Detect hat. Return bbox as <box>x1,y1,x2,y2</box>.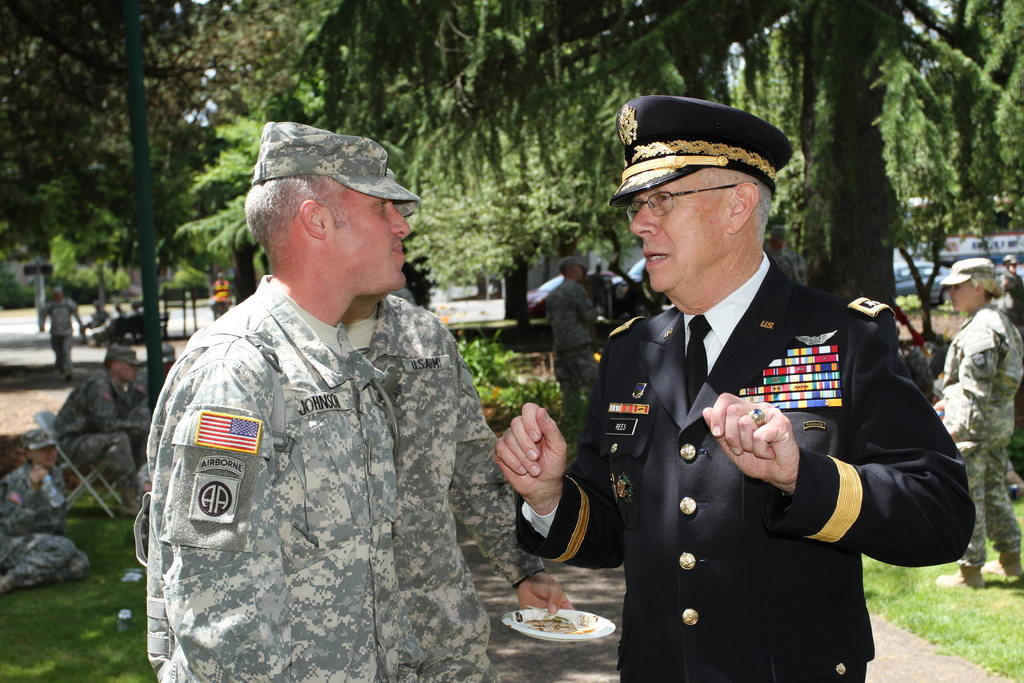
<box>936,254,1001,296</box>.
